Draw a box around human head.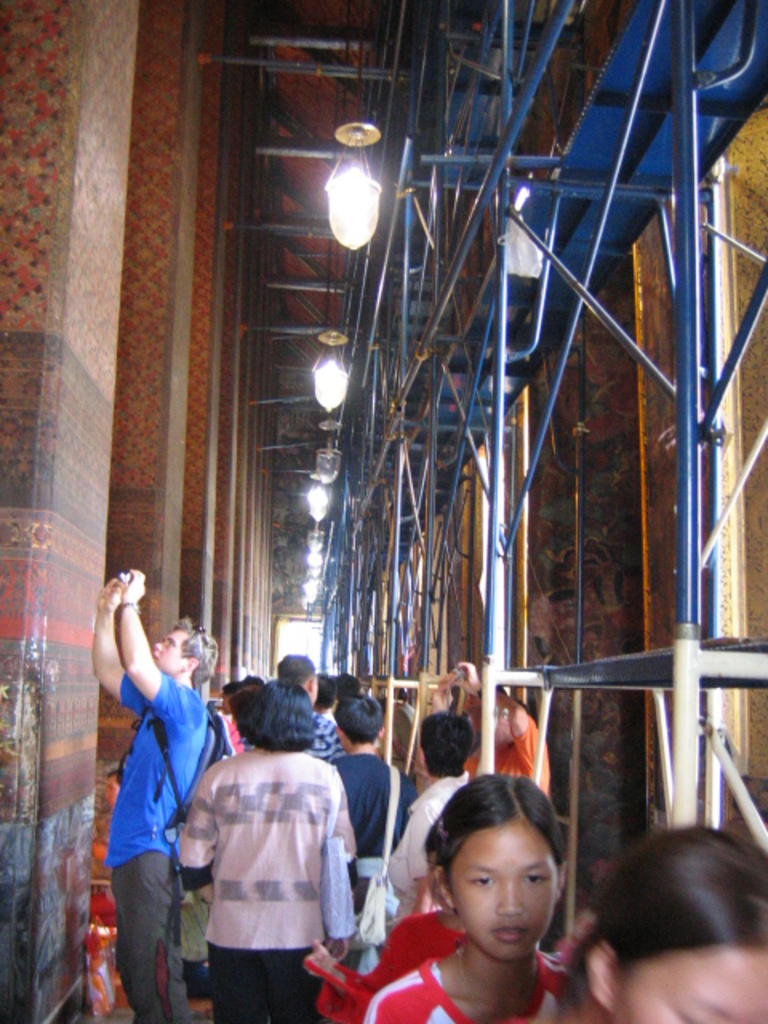
[566, 827, 766, 1022].
